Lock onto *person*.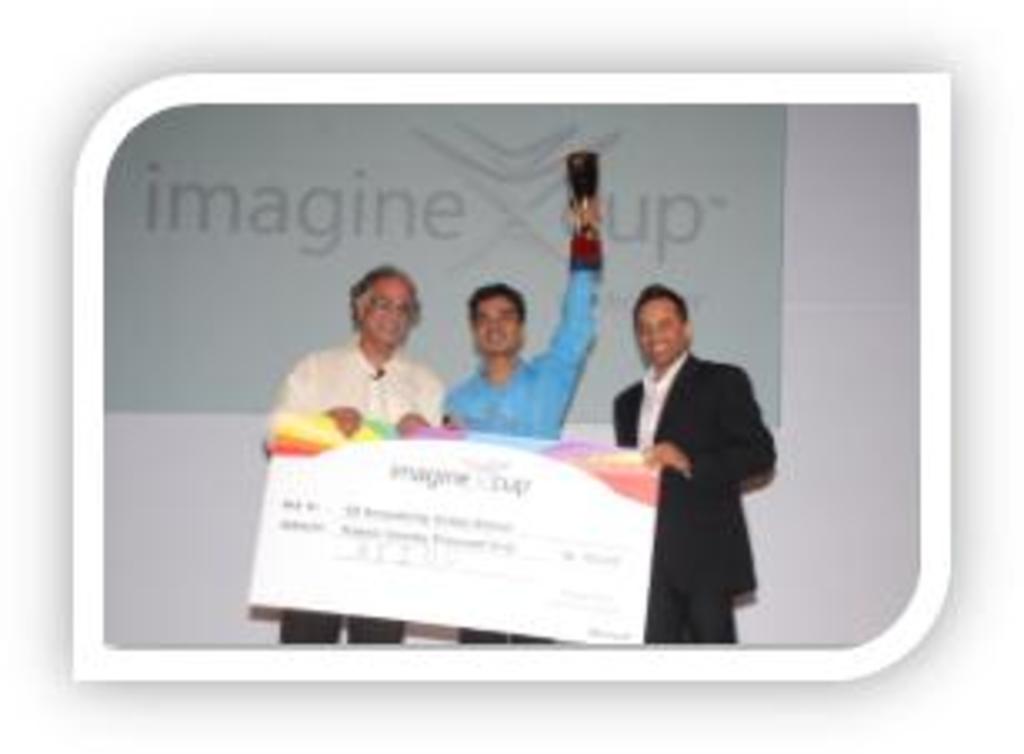
Locked: x1=440, y1=180, x2=610, y2=657.
